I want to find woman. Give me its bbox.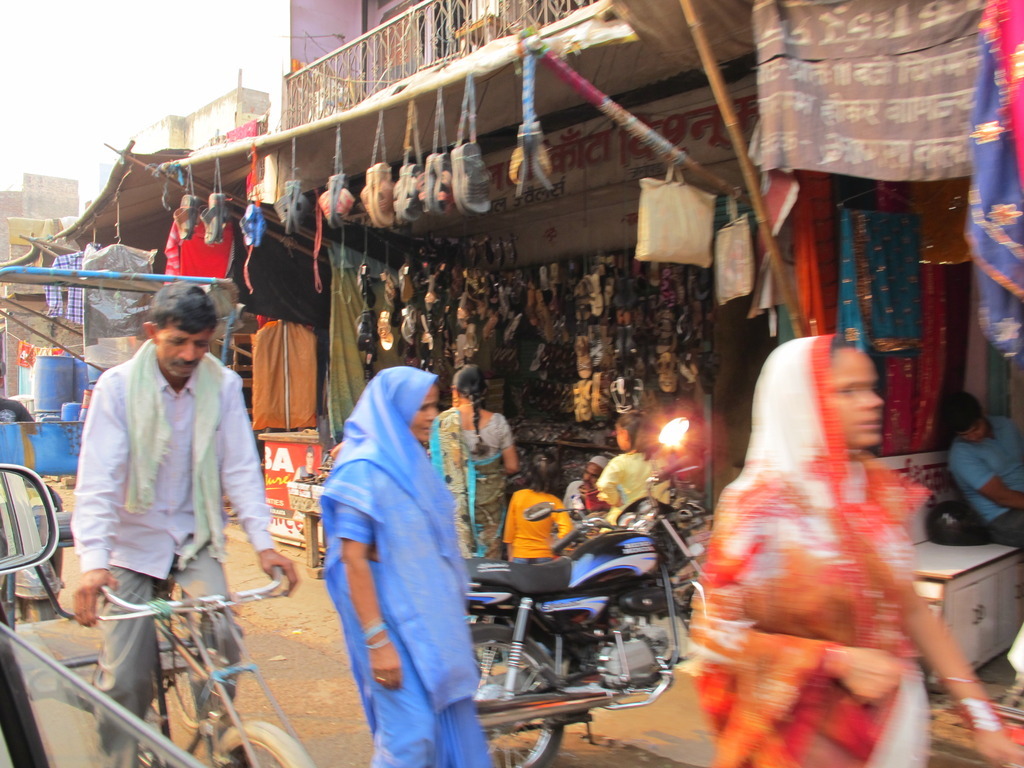
box(423, 357, 517, 563).
